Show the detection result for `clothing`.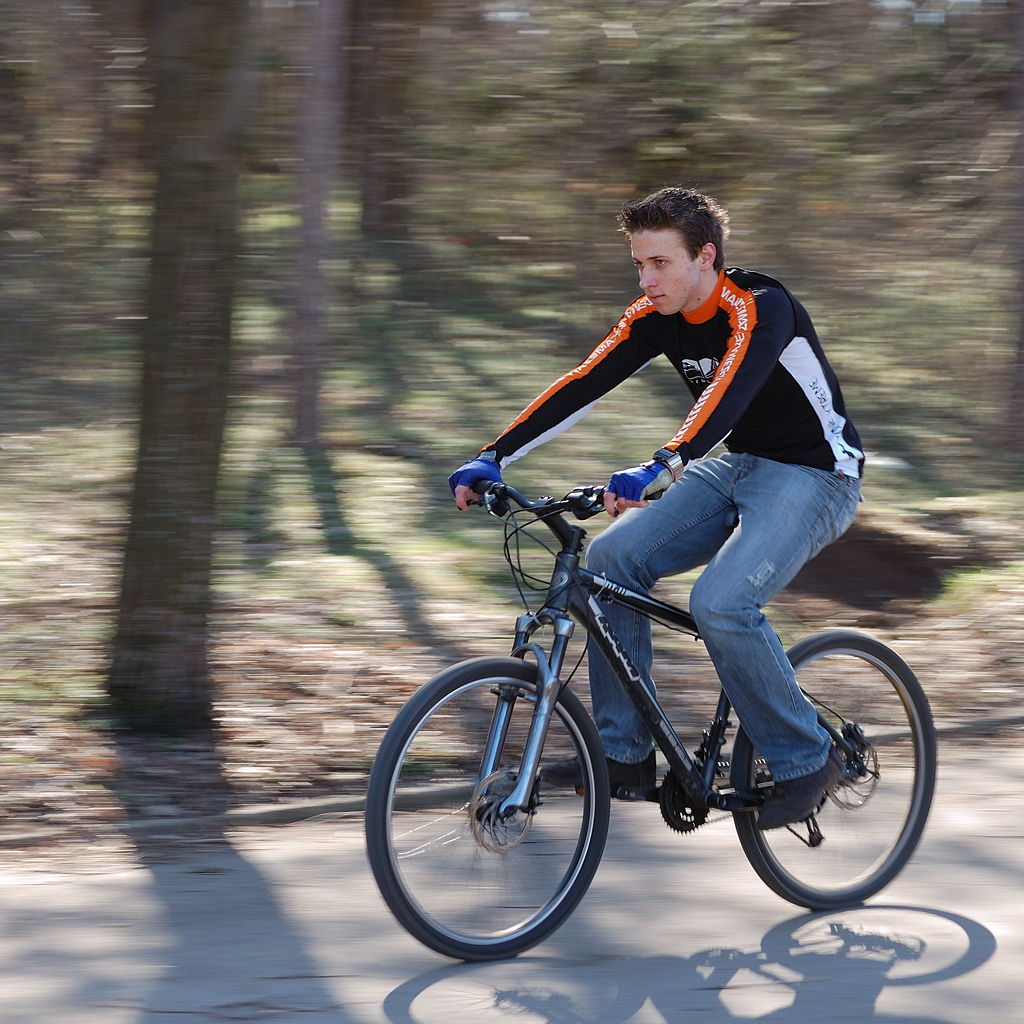
472,261,864,781.
